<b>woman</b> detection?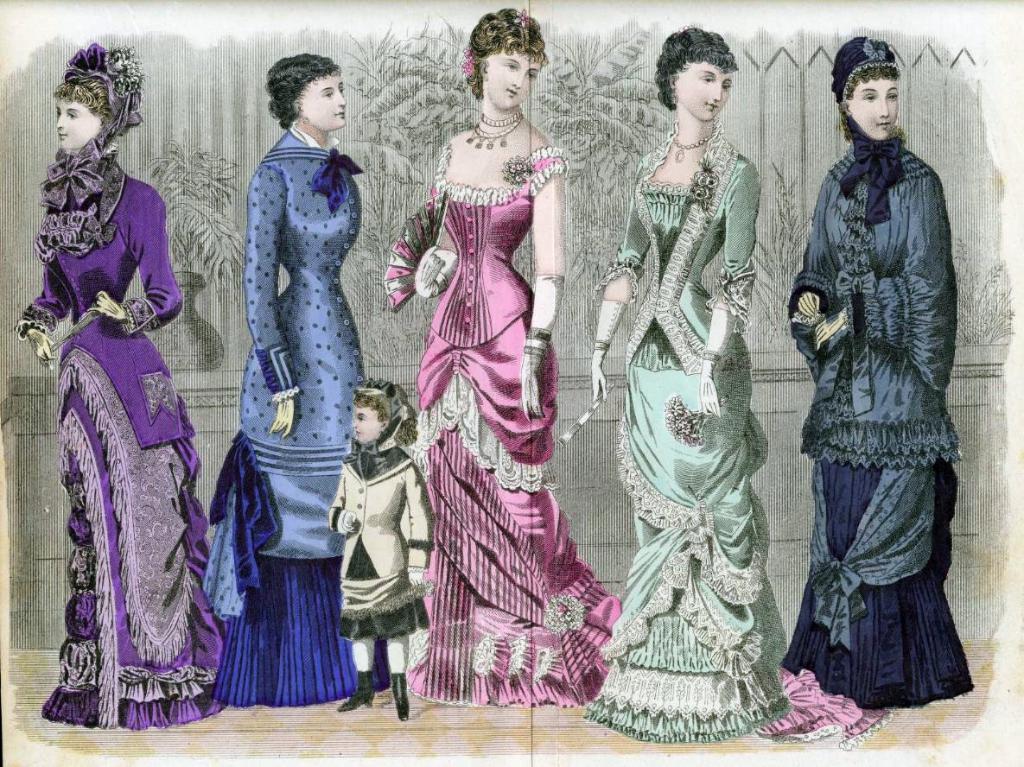
crop(418, 8, 632, 714)
